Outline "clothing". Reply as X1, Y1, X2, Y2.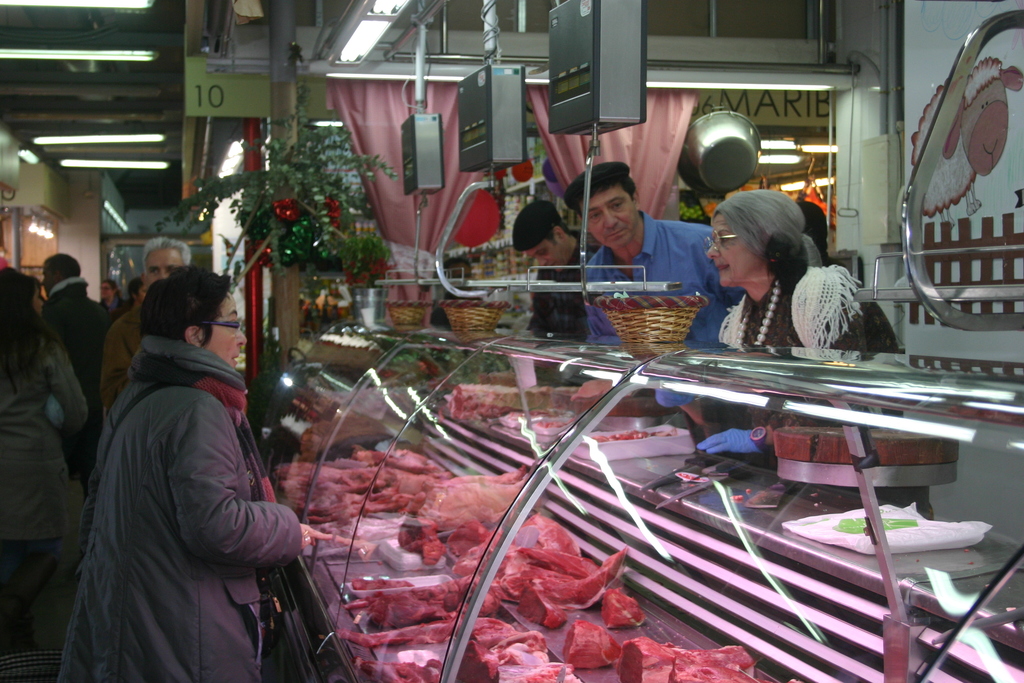
57, 334, 306, 682.
